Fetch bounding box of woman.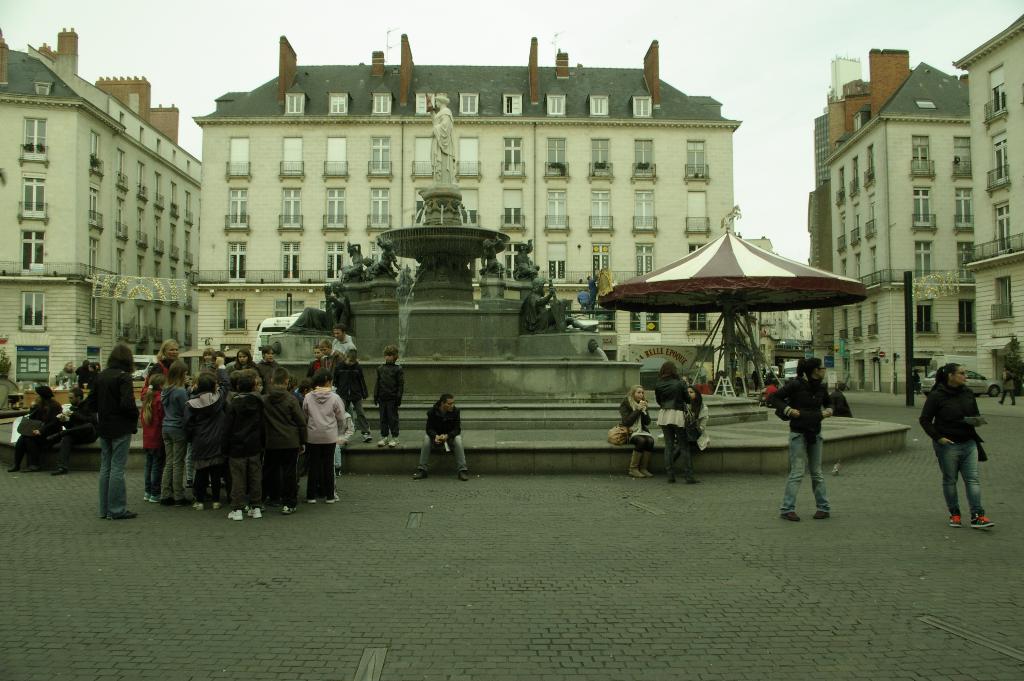
Bbox: x1=620 y1=384 x2=659 y2=482.
